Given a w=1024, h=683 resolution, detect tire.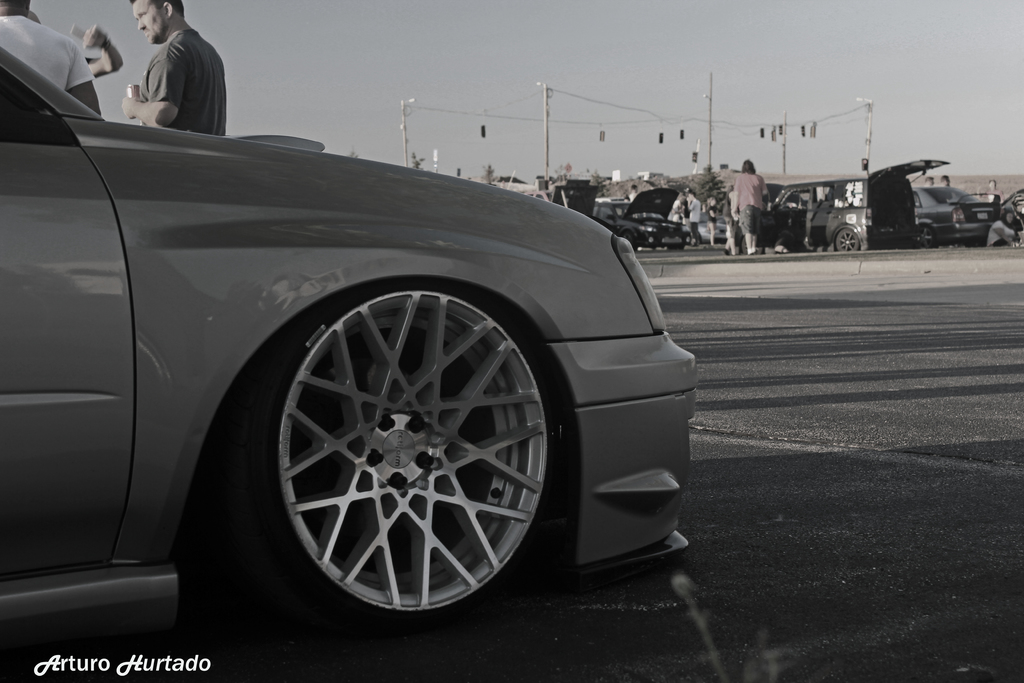
crop(622, 229, 640, 254).
